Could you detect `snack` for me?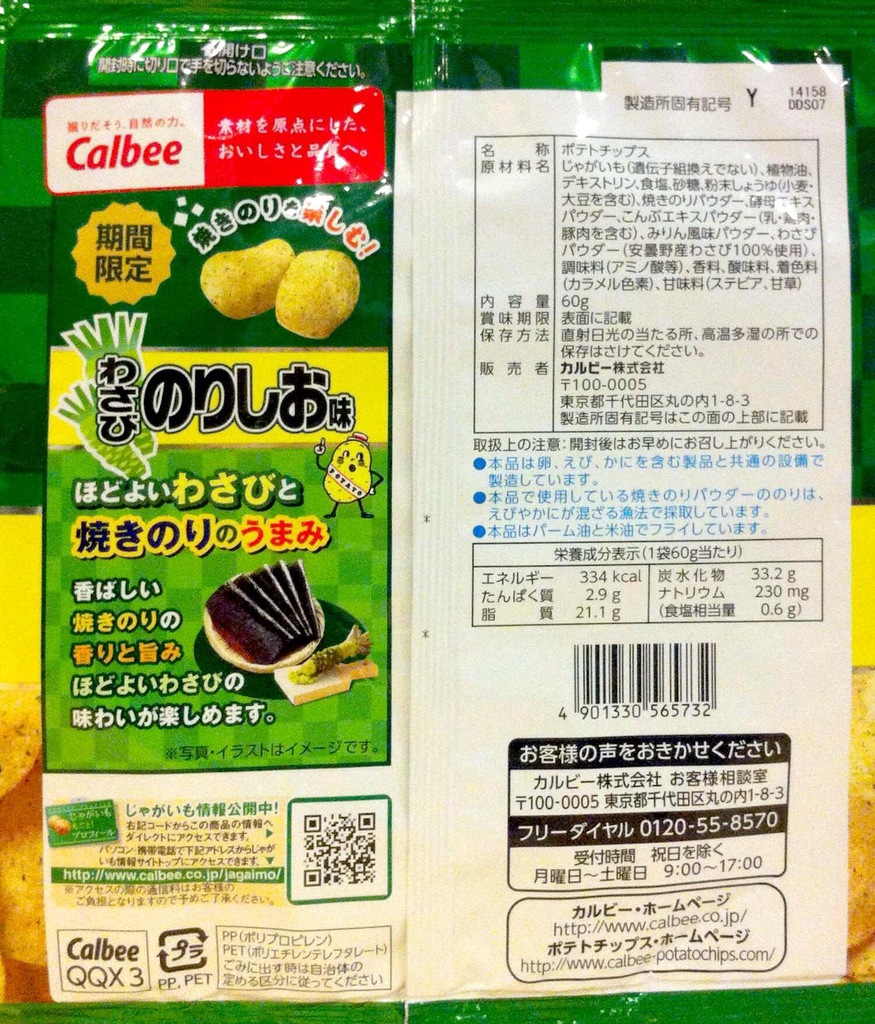
Detection result: box=[277, 252, 353, 348].
